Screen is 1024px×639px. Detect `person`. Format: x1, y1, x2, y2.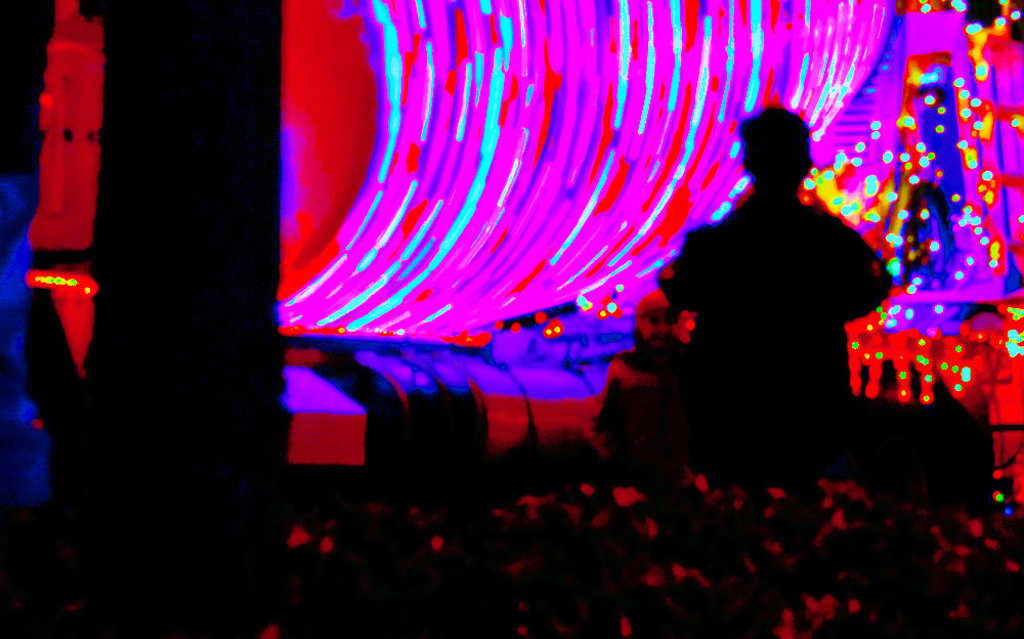
657, 105, 895, 473.
